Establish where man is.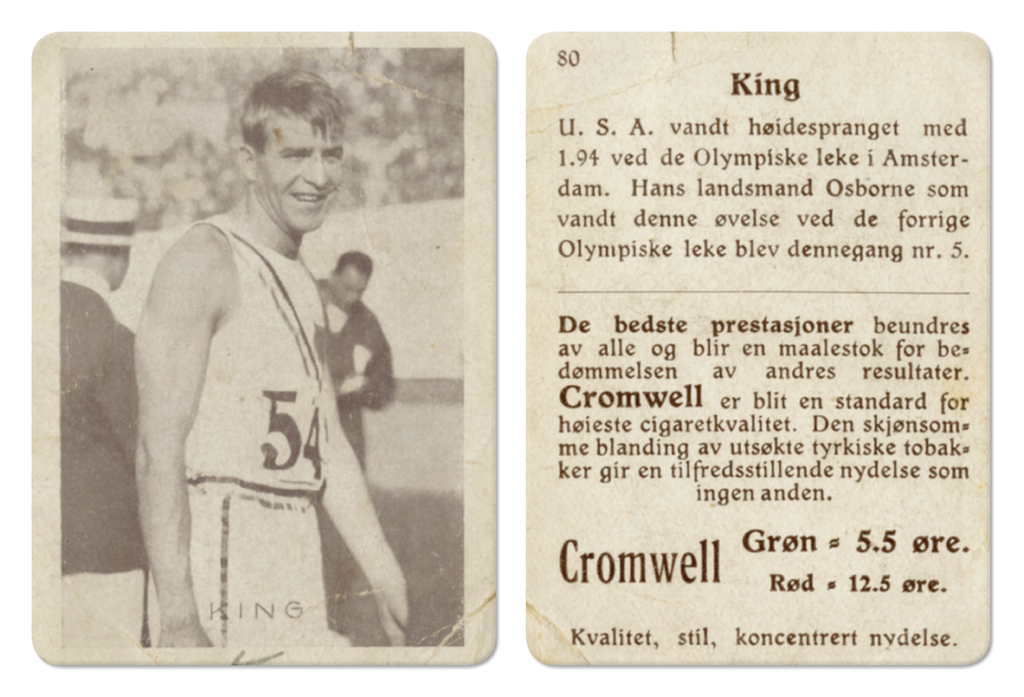
Established at [118,58,403,676].
